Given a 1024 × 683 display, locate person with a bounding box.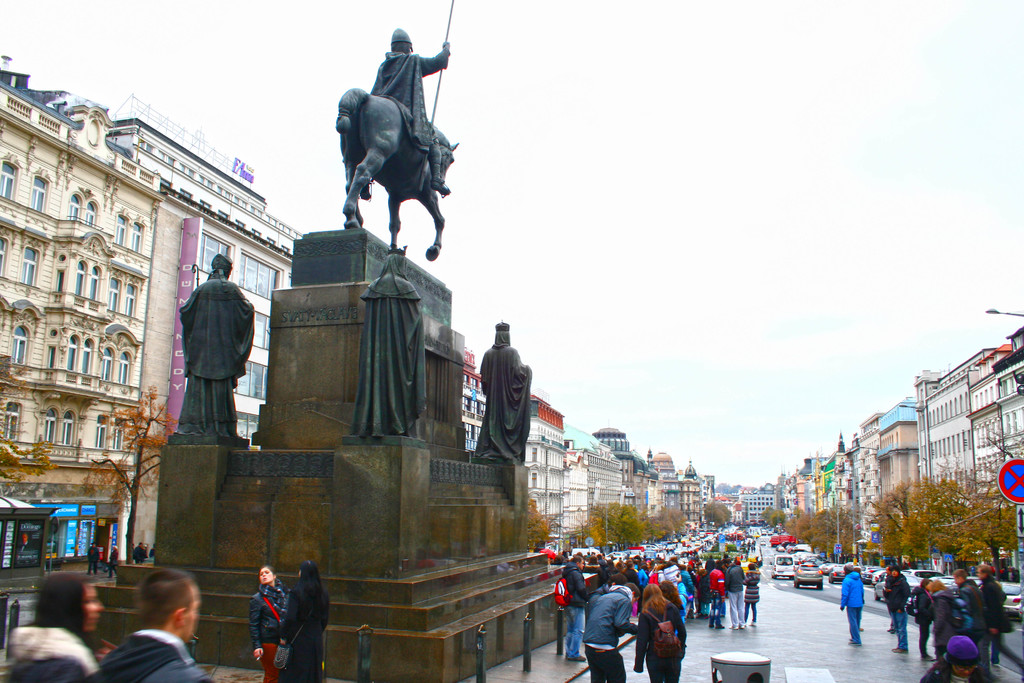
Located: bbox=(248, 566, 287, 682).
